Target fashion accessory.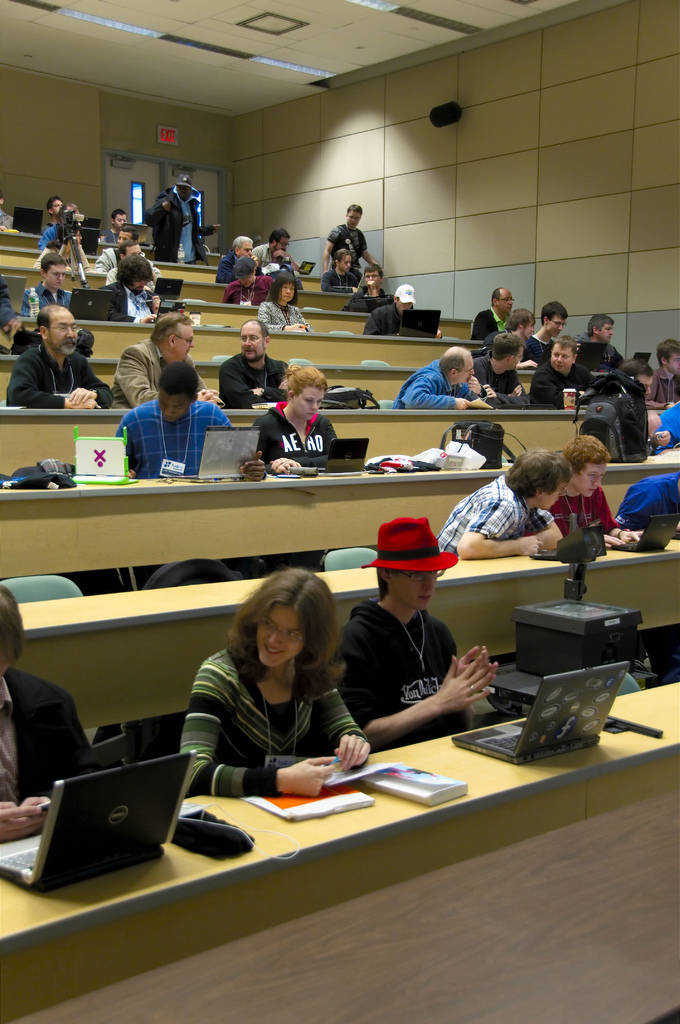
Target region: crop(361, 515, 464, 572).
